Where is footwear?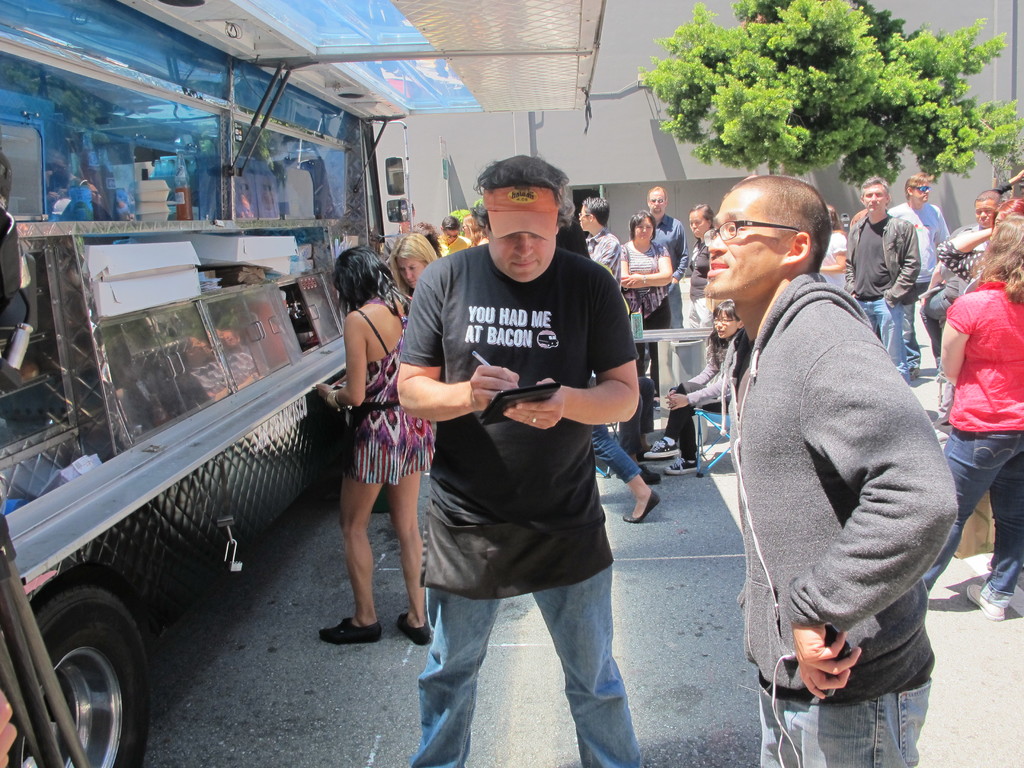
(399,610,432,646).
